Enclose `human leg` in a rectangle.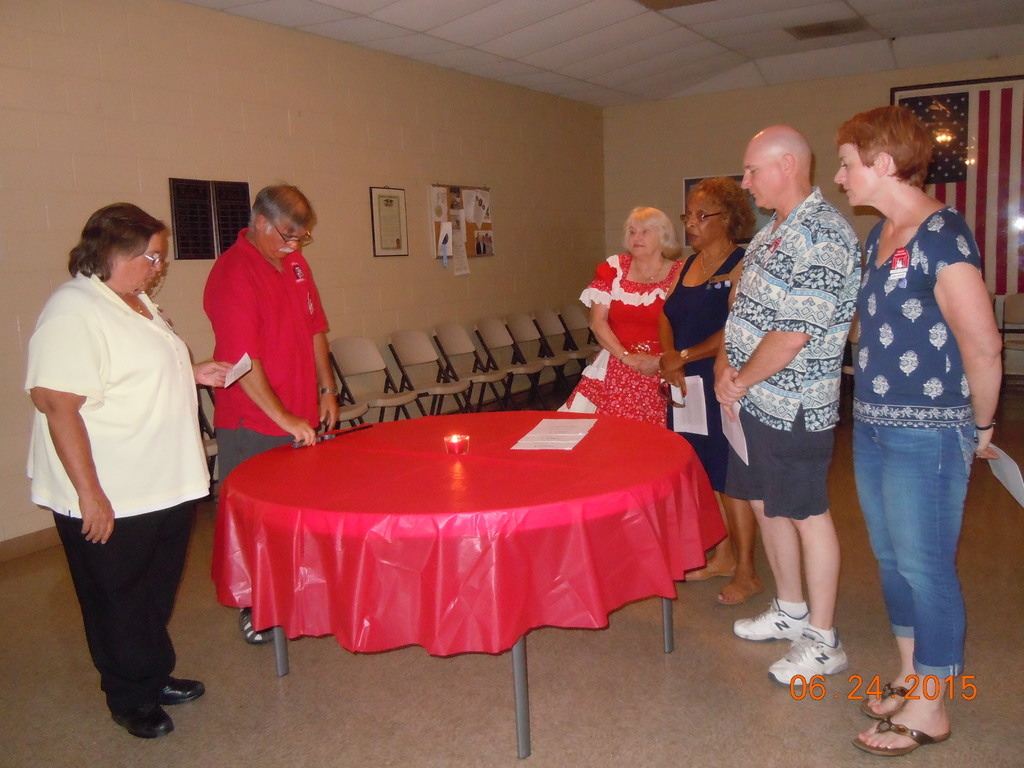
<box>703,412,771,602</box>.
